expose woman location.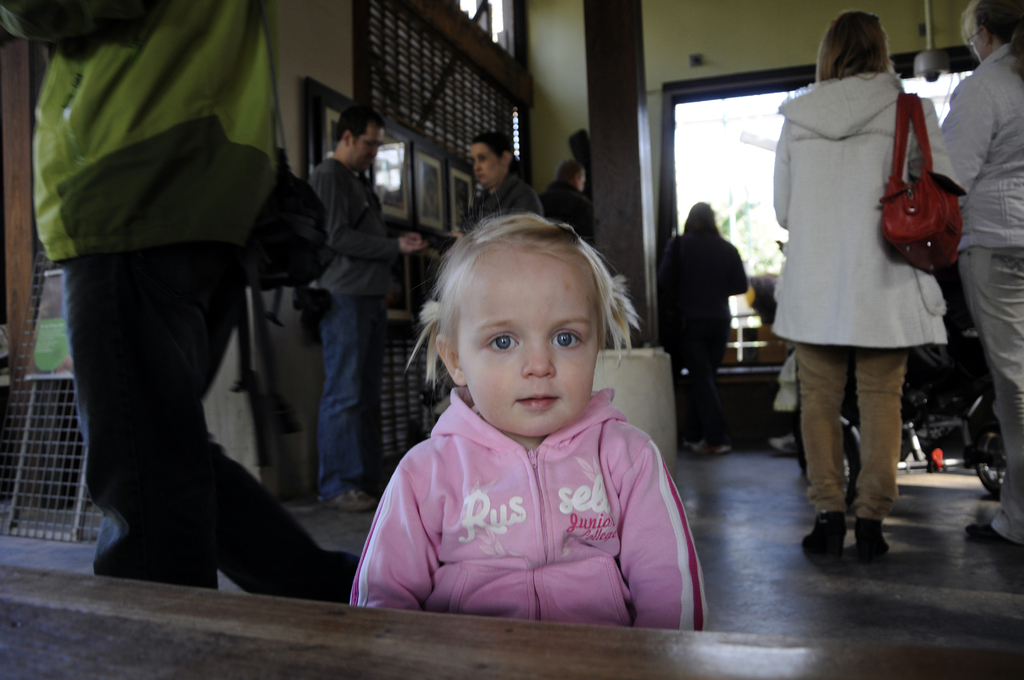
Exposed at [762, 33, 960, 527].
